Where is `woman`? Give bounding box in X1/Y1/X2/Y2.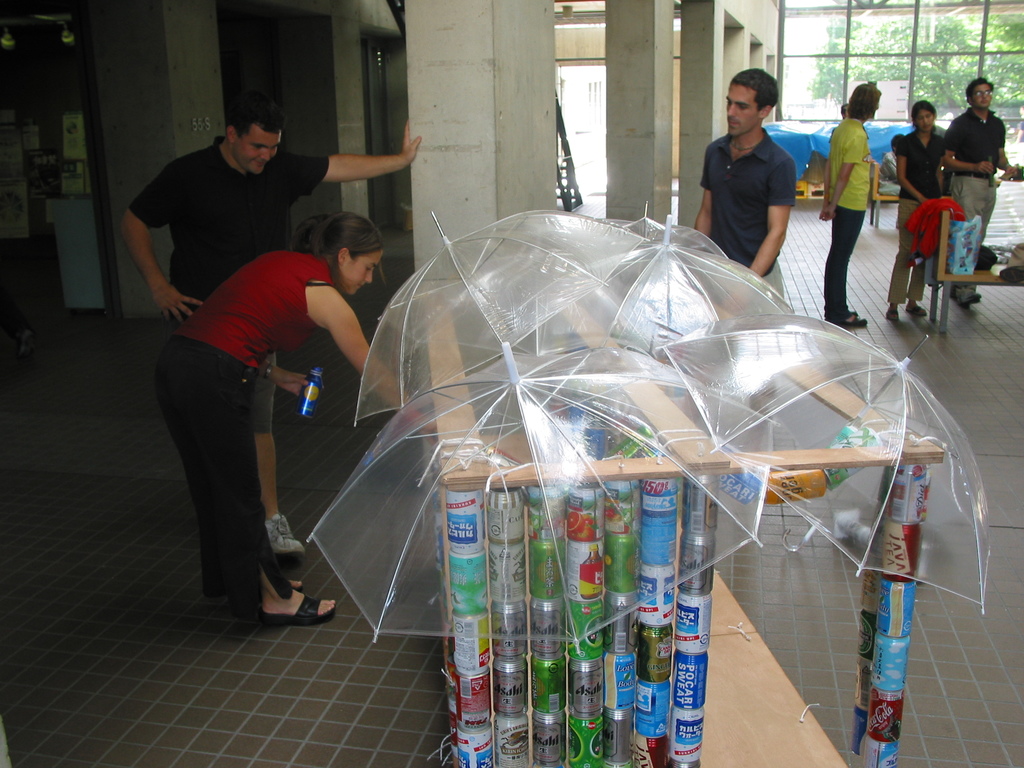
893/100/962/317.
